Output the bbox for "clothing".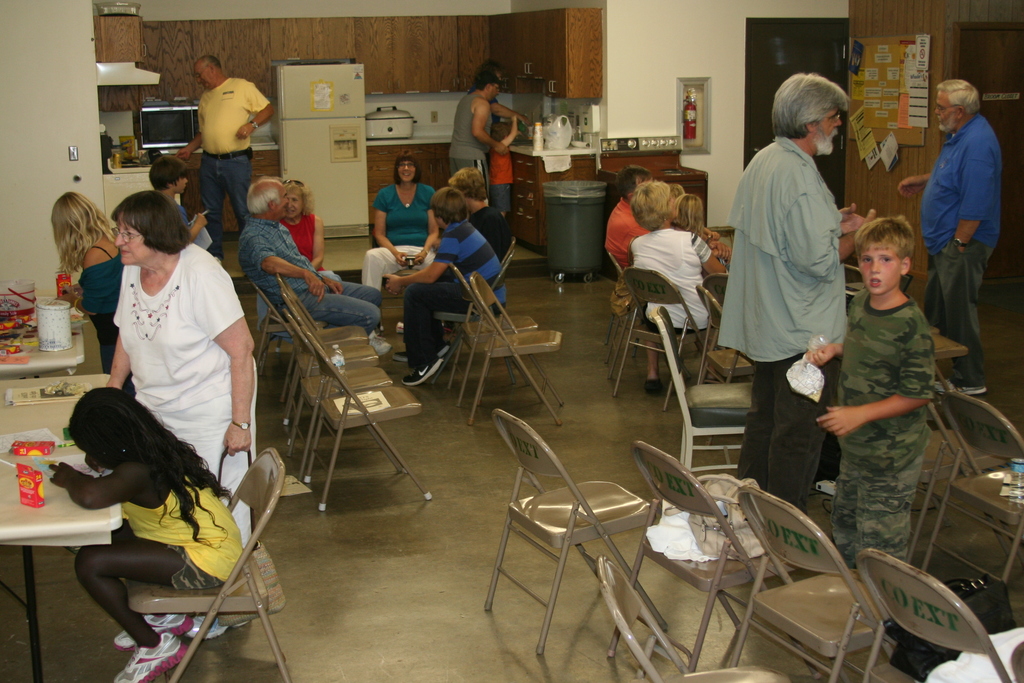
region(83, 240, 127, 342).
